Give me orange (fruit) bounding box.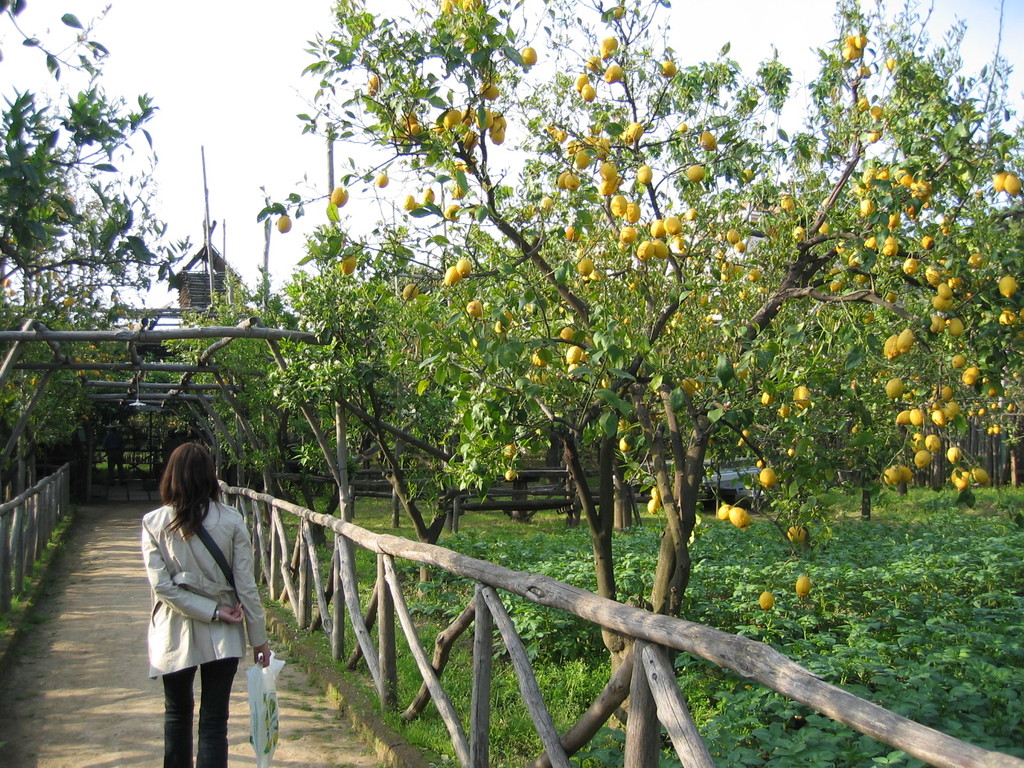
rect(645, 482, 661, 518).
